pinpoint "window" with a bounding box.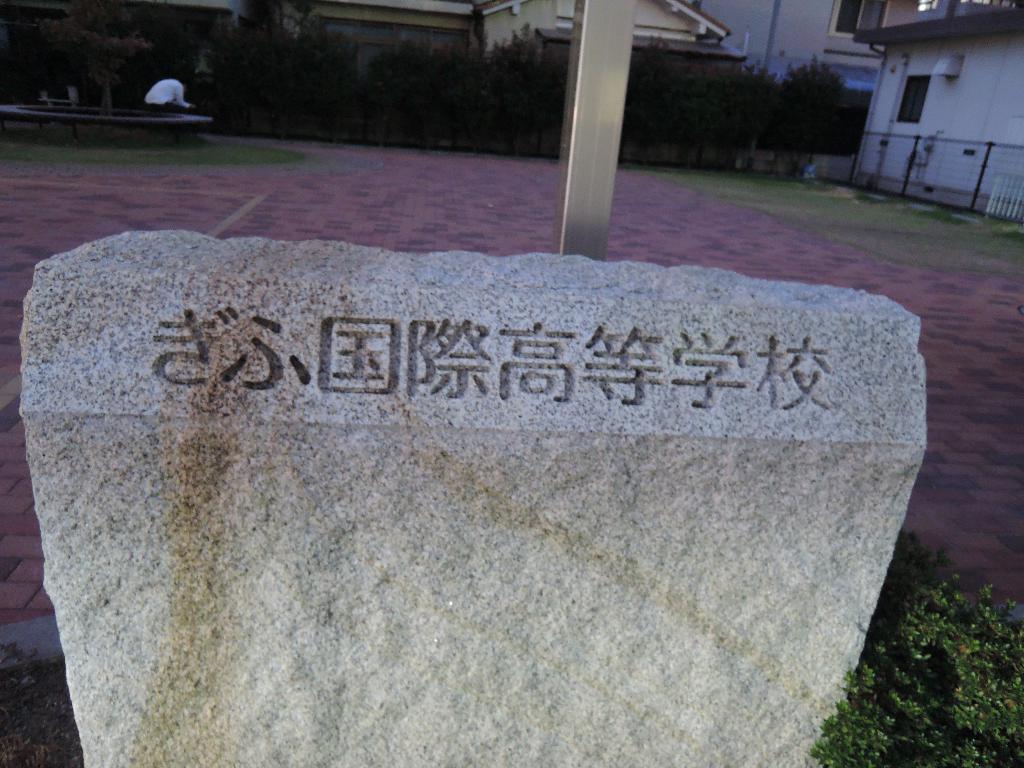
[833, 0, 888, 40].
